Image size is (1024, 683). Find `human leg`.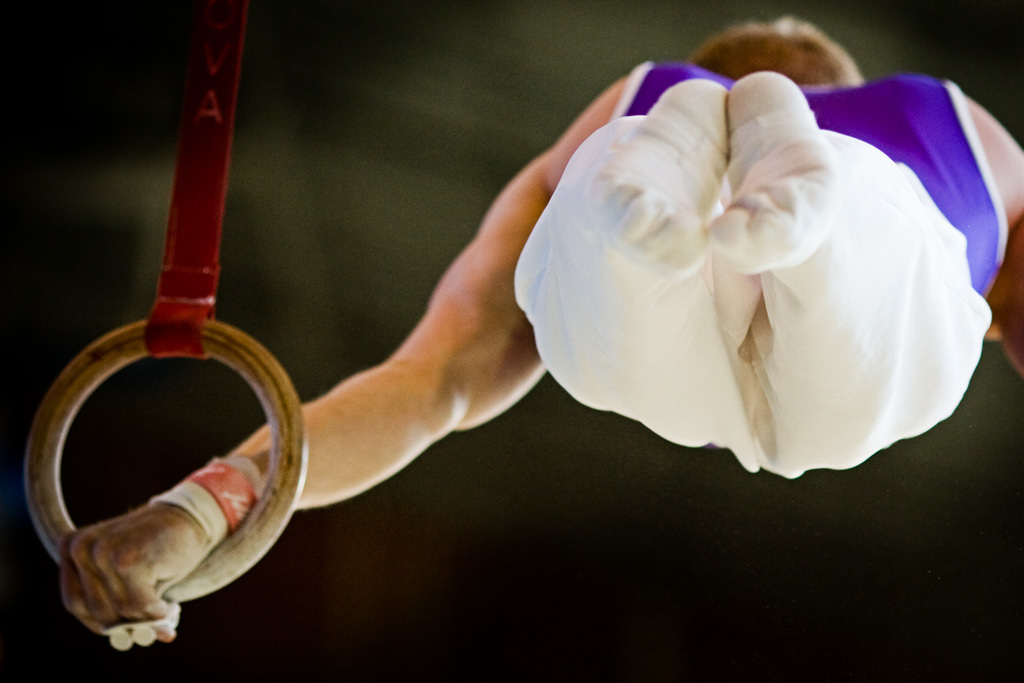
[513,75,996,479].
